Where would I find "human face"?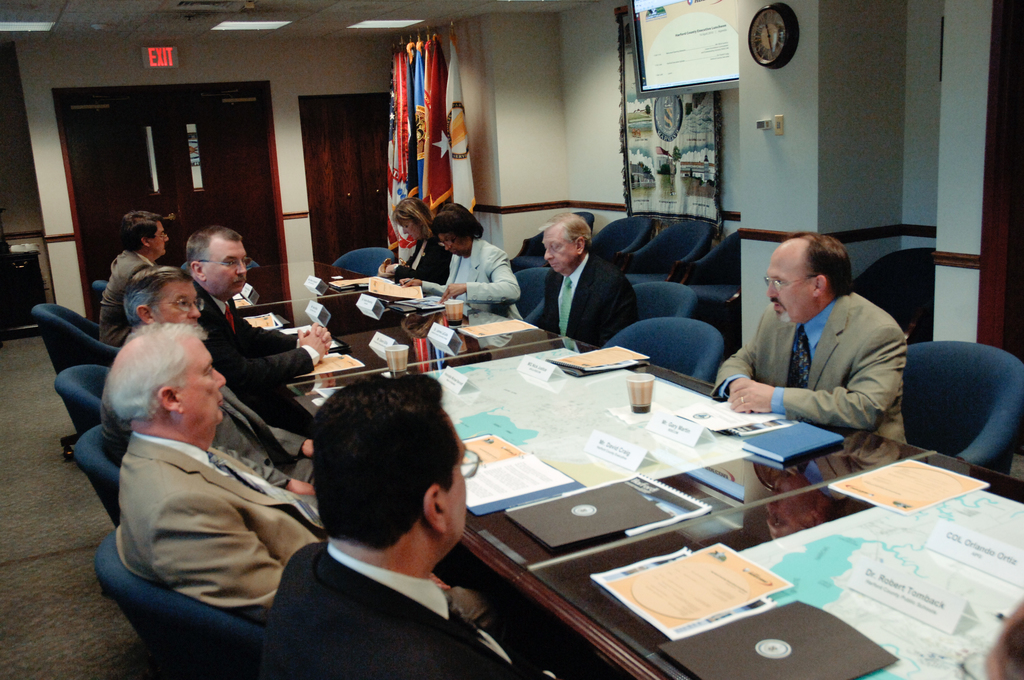
At (x1=542, y1=230, x2=572, y2=271).
